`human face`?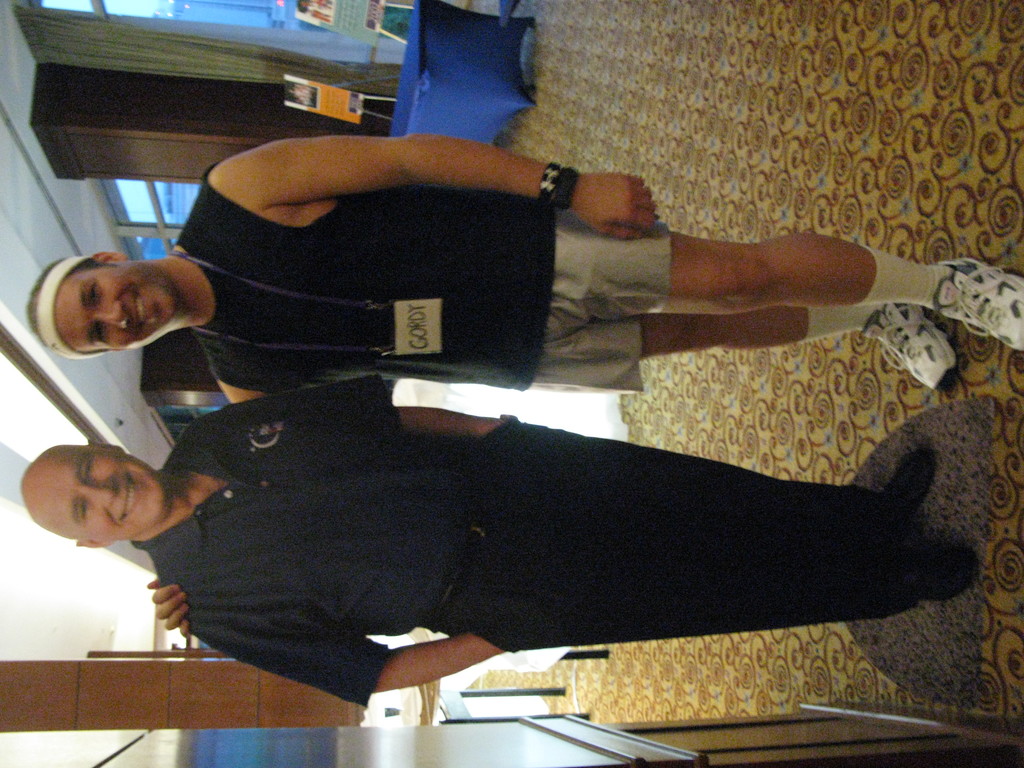
29 447 165 545
